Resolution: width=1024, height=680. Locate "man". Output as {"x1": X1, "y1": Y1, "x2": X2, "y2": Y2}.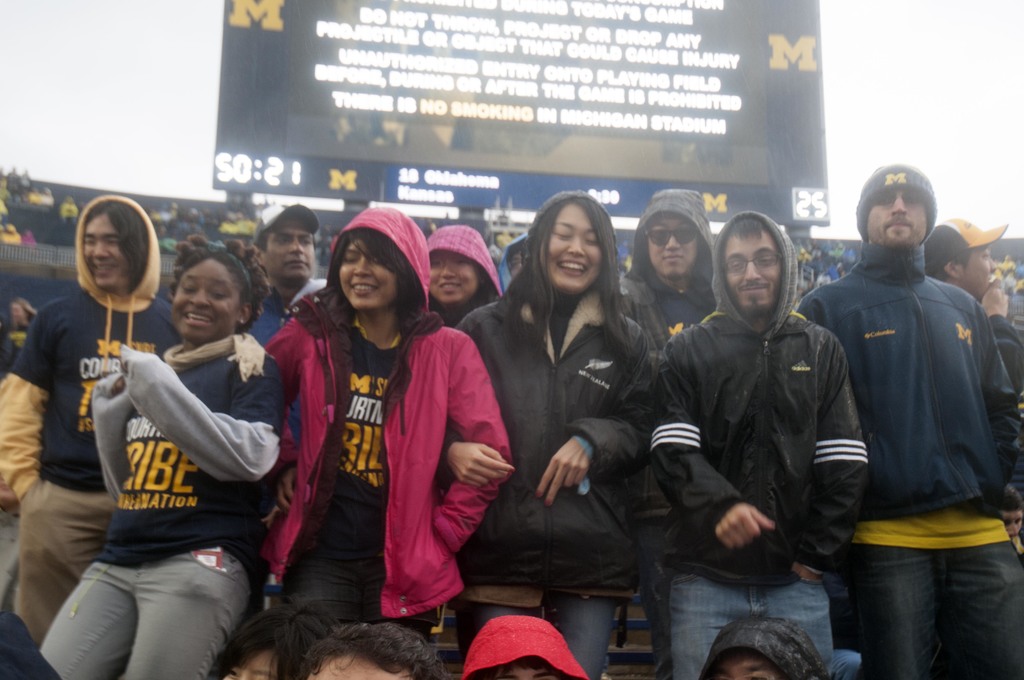
{"x1": 648, "y1": 208, "x2": 866, "y2": 679}.
